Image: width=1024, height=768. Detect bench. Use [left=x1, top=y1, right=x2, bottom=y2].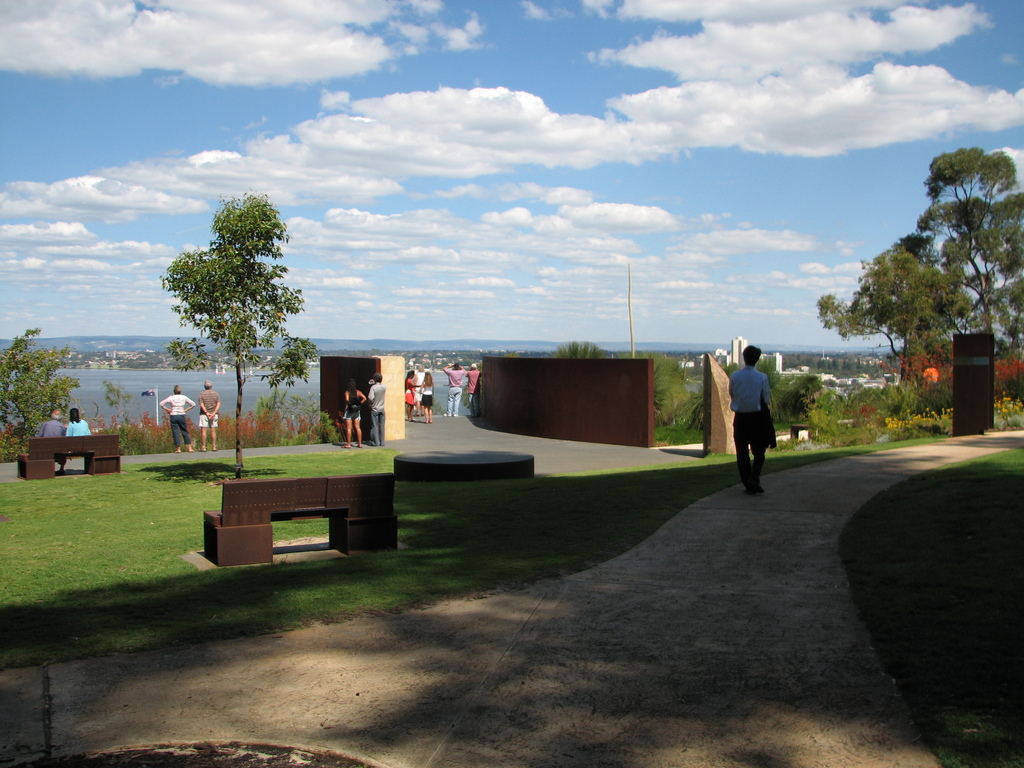
[left=20, top=436, right=120, bottom=476].
